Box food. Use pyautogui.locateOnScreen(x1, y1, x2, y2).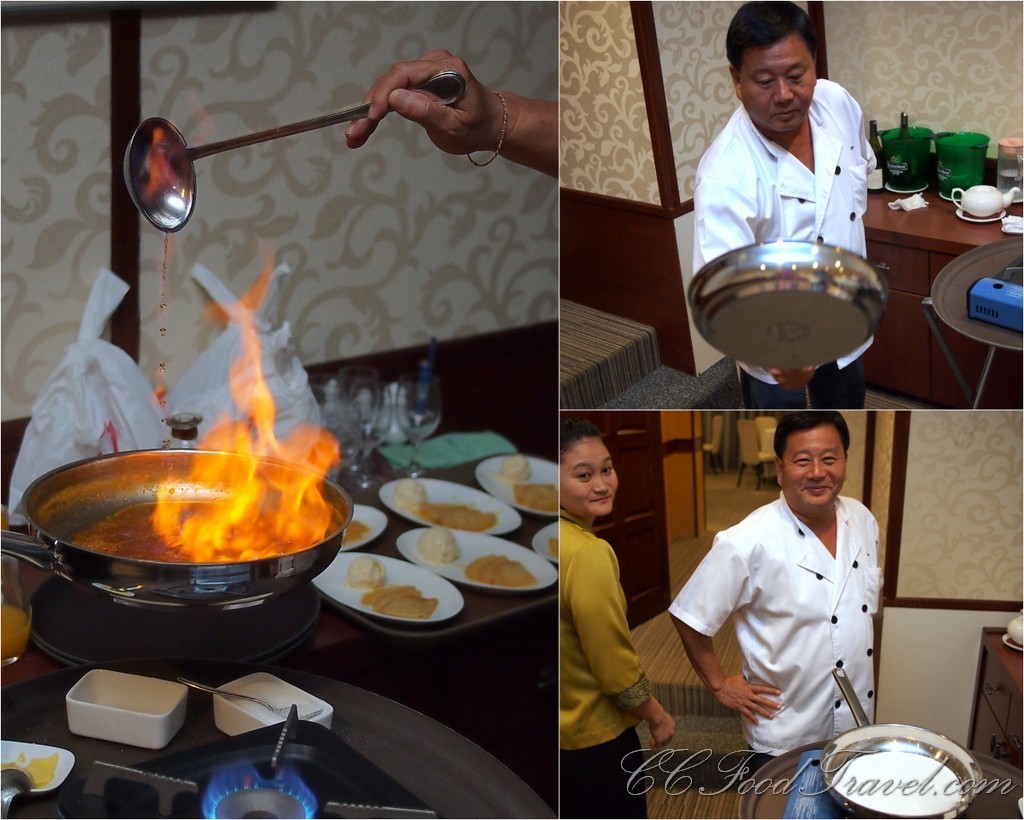
pyautogui.locateOnScreen(514, 484, 562, 517).
